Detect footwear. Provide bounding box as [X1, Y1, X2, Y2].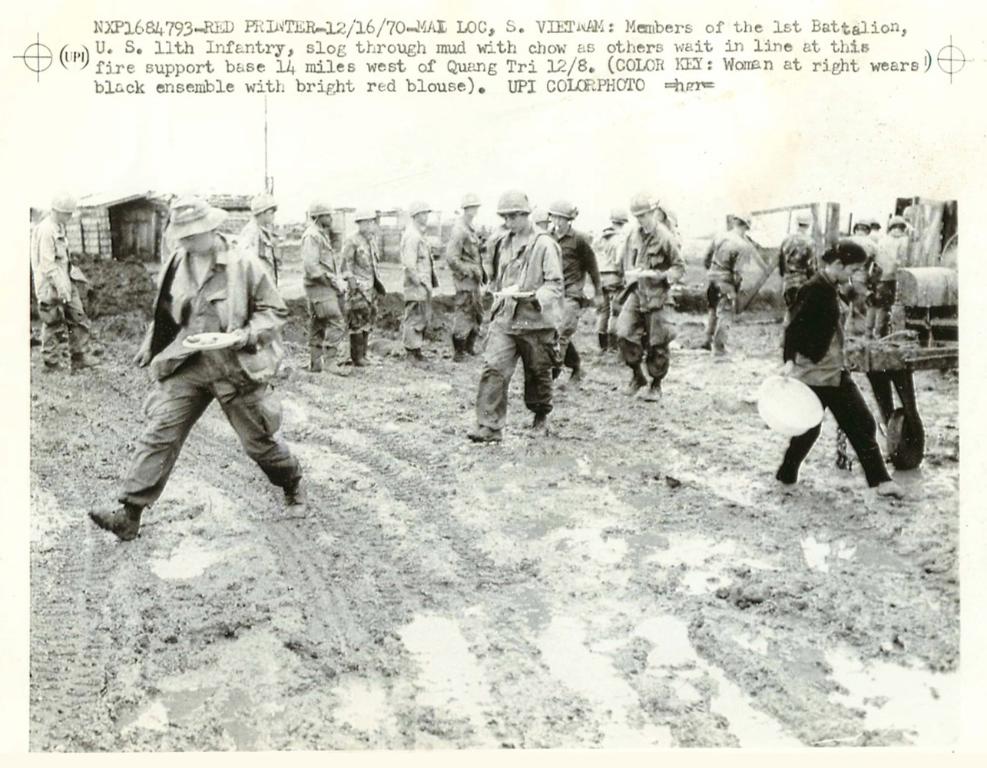
[472, 428, 503, 444].
